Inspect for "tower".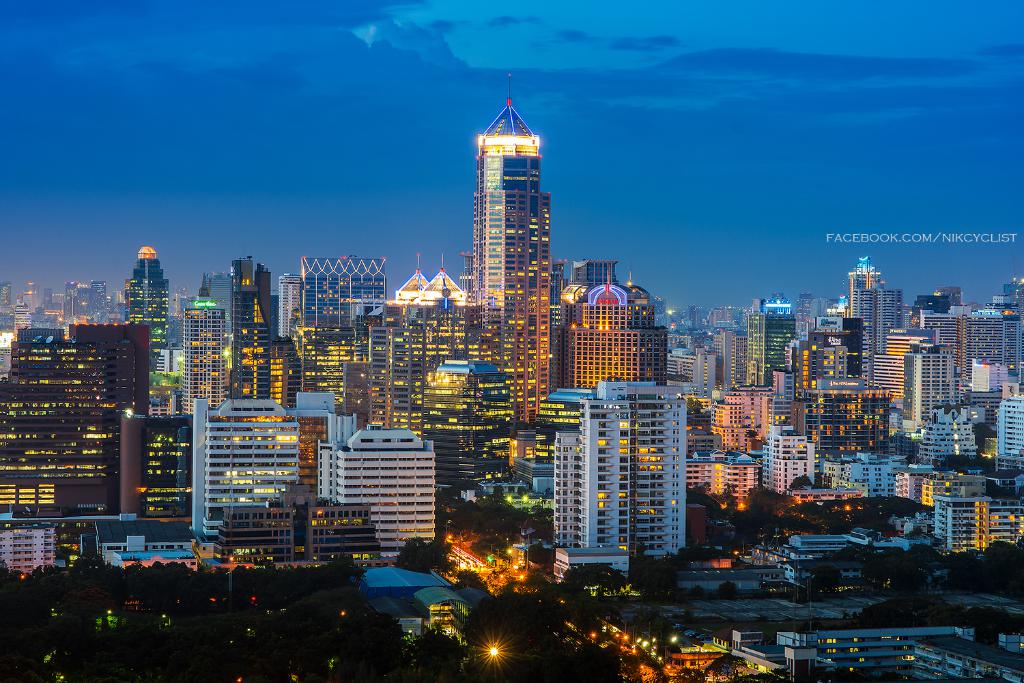
Inspection: left=0, top=280, right=12, bottom=308.
